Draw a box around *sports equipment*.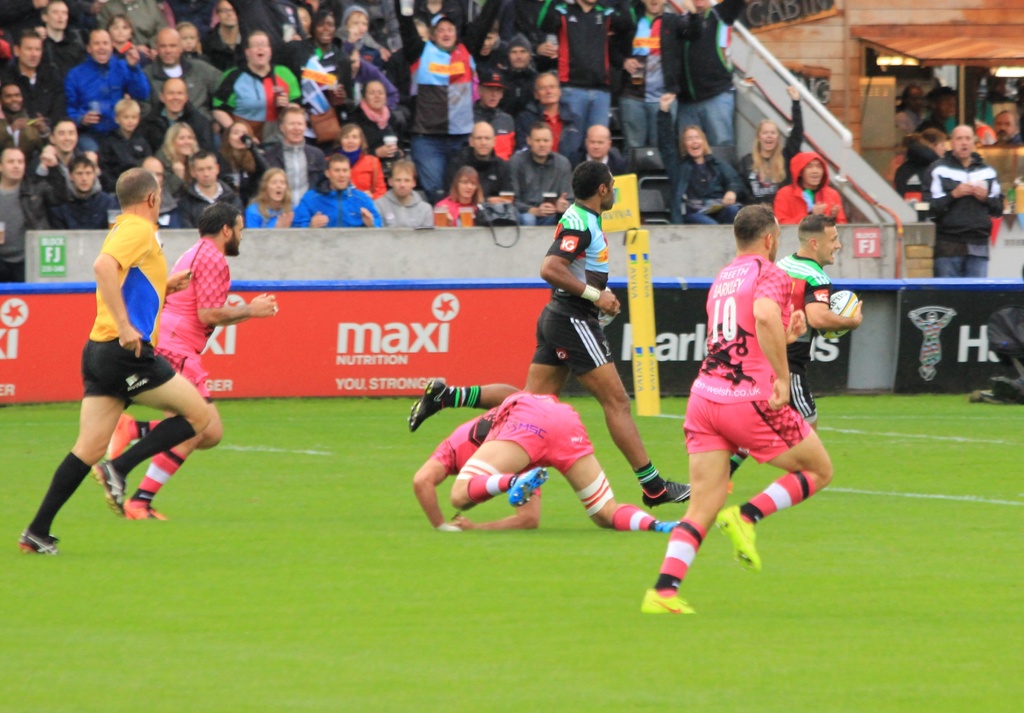
locate(124, 493, 168, 522).
